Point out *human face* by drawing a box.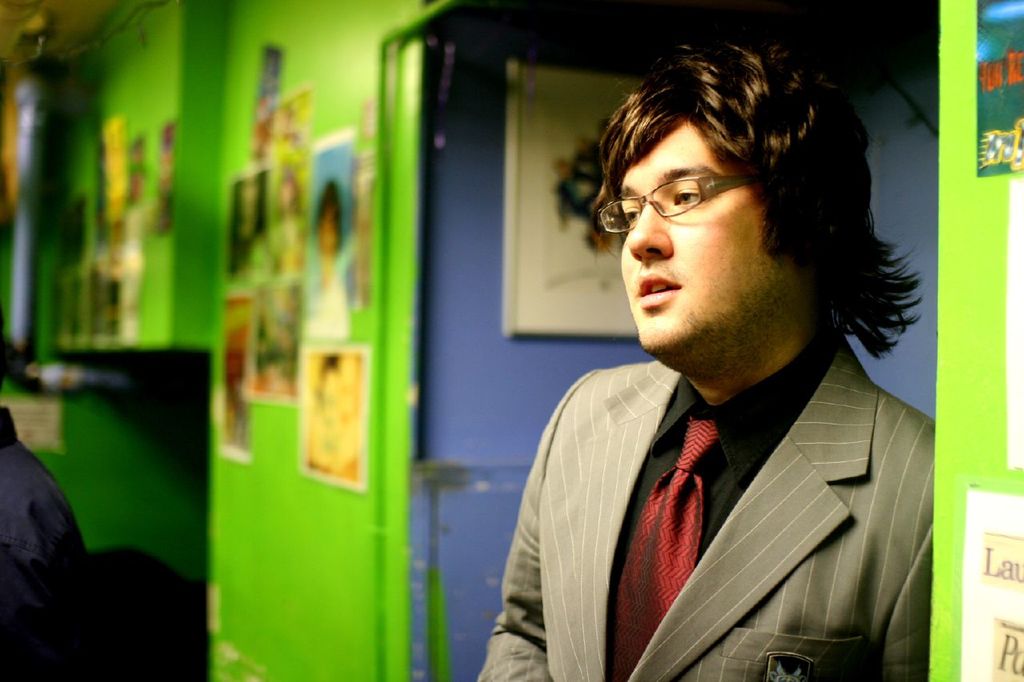
left=616, top=115, right=776, bottom=361.
